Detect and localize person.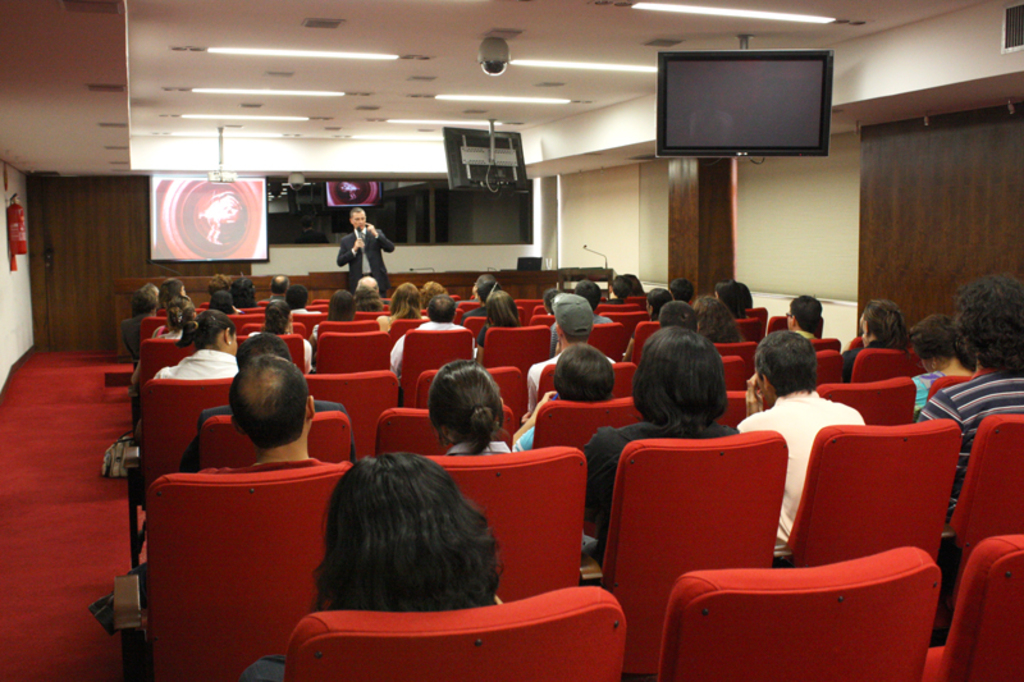
Localized at crop(225, 352, 317, 462).
